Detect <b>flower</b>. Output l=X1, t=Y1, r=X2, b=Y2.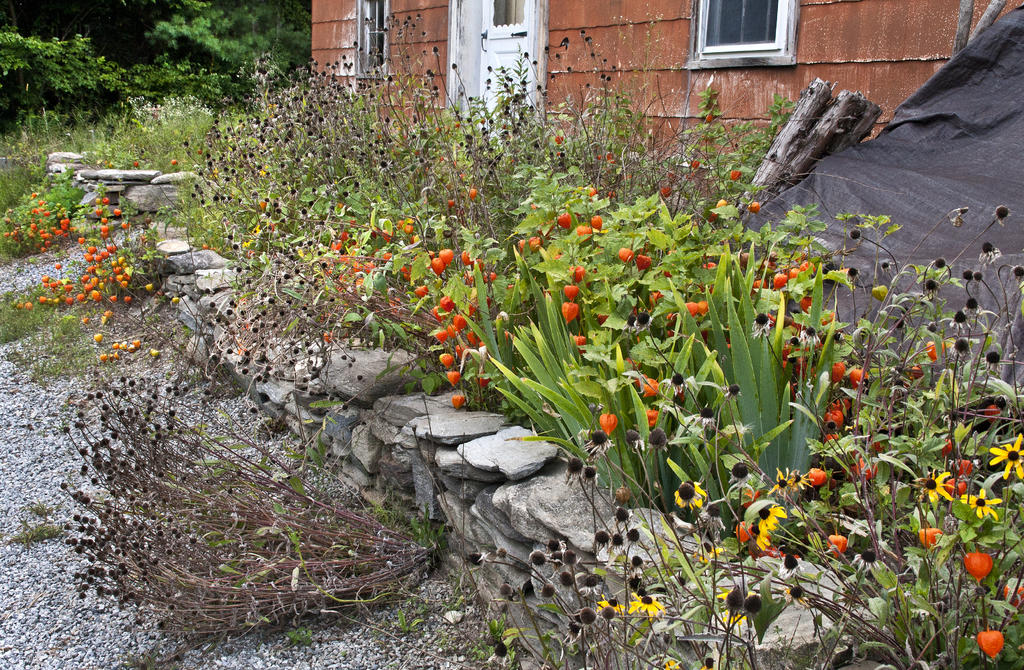
l=439, t=248, r=451, b=268.
